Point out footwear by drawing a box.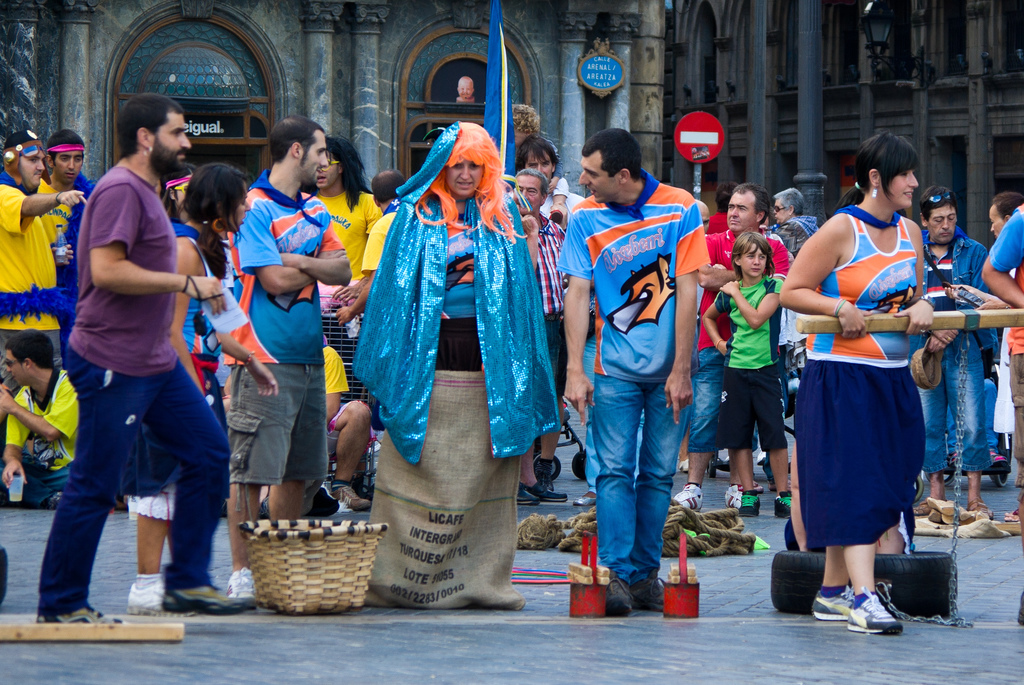
box(333, 485, 371, 513).
